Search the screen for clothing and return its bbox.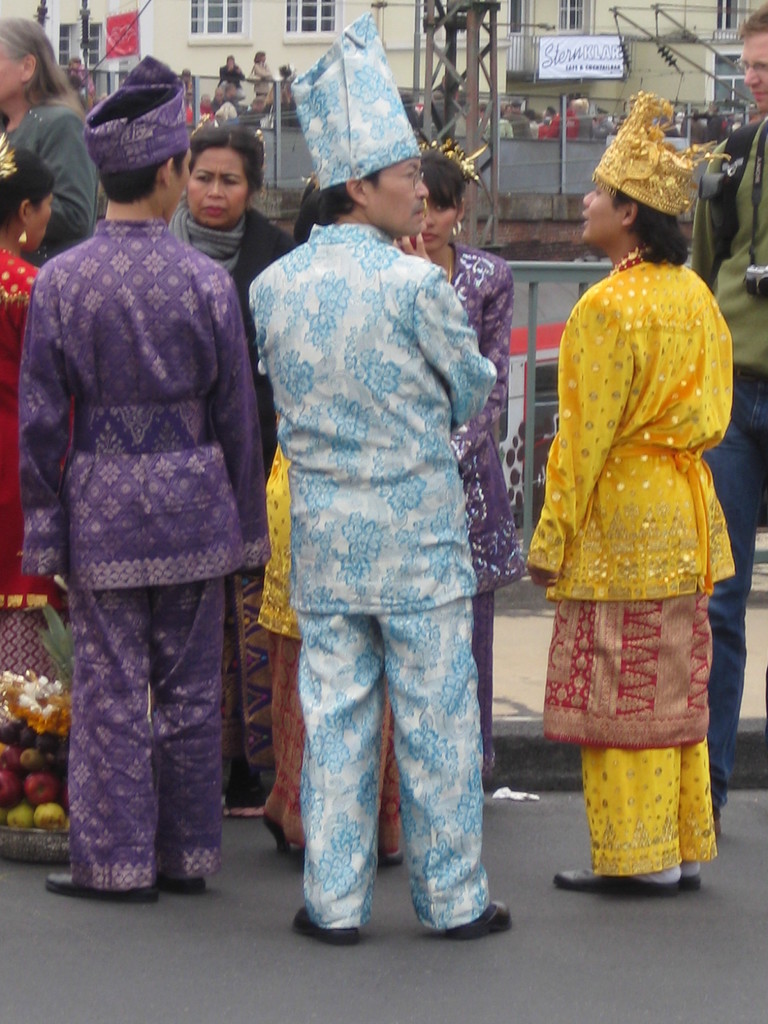
Found: rect(240, 225, 492, 938).
